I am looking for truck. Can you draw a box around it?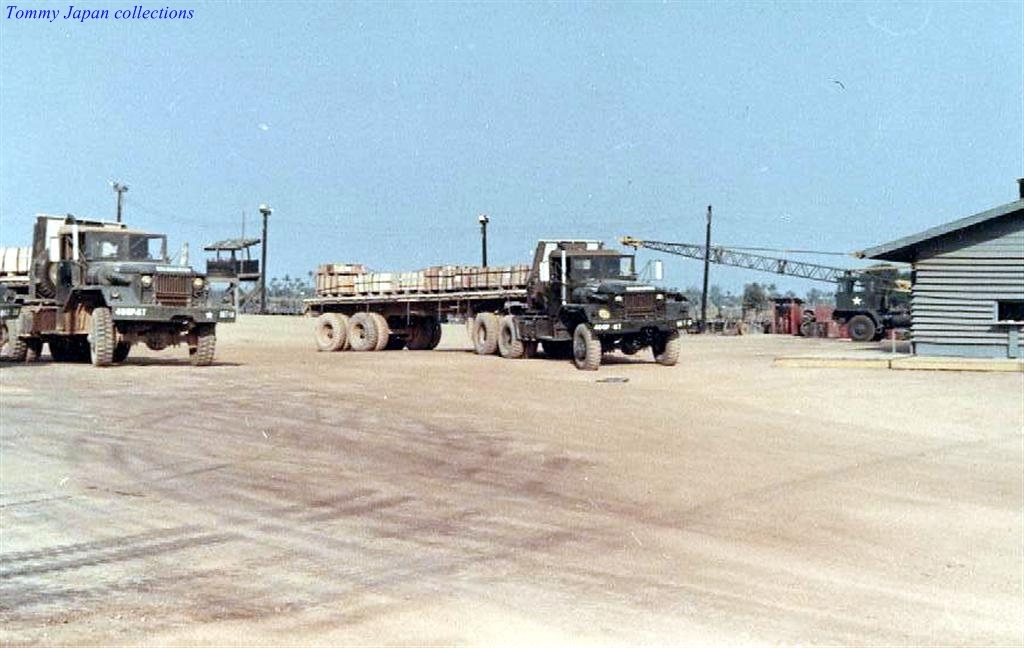
Sure, the bounding box is [left=299, top=225, right=704, bottom=360].
